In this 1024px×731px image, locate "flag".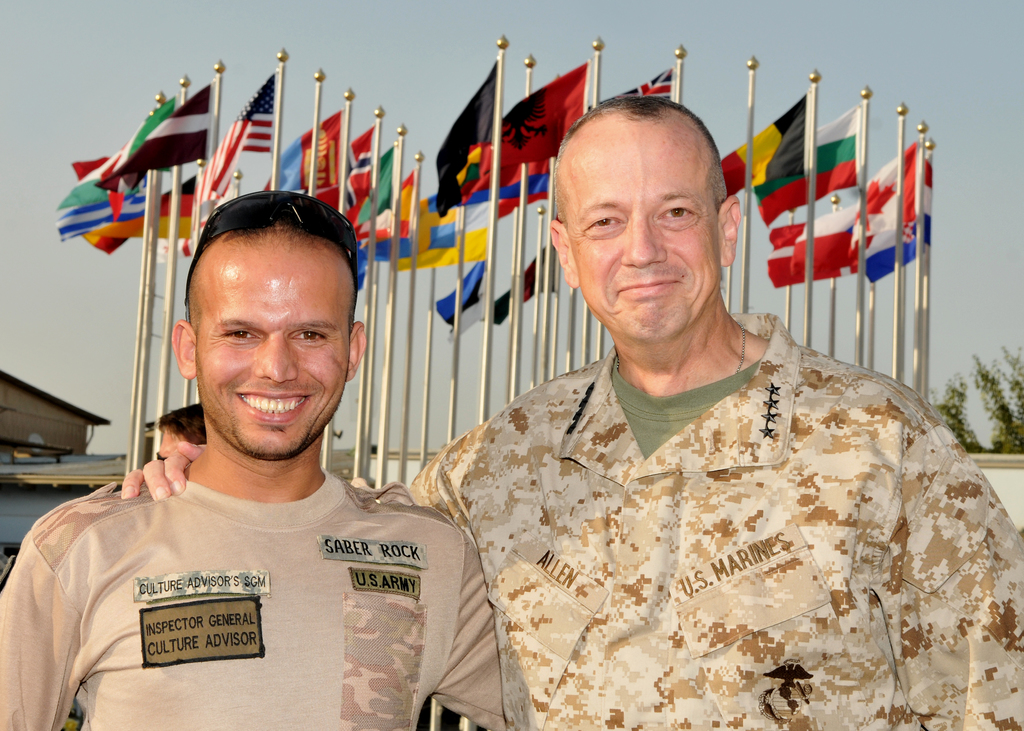
Bounding box: [470,57,593,192].
